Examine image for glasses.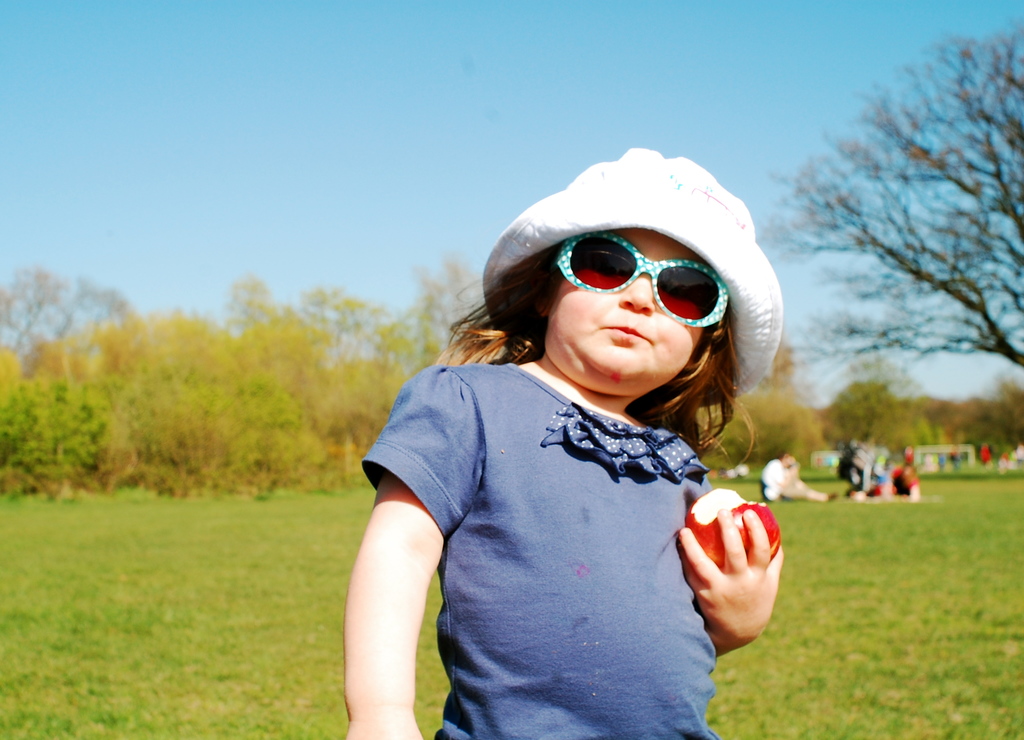
Examination result: locate(547, 245, 729, 321).
